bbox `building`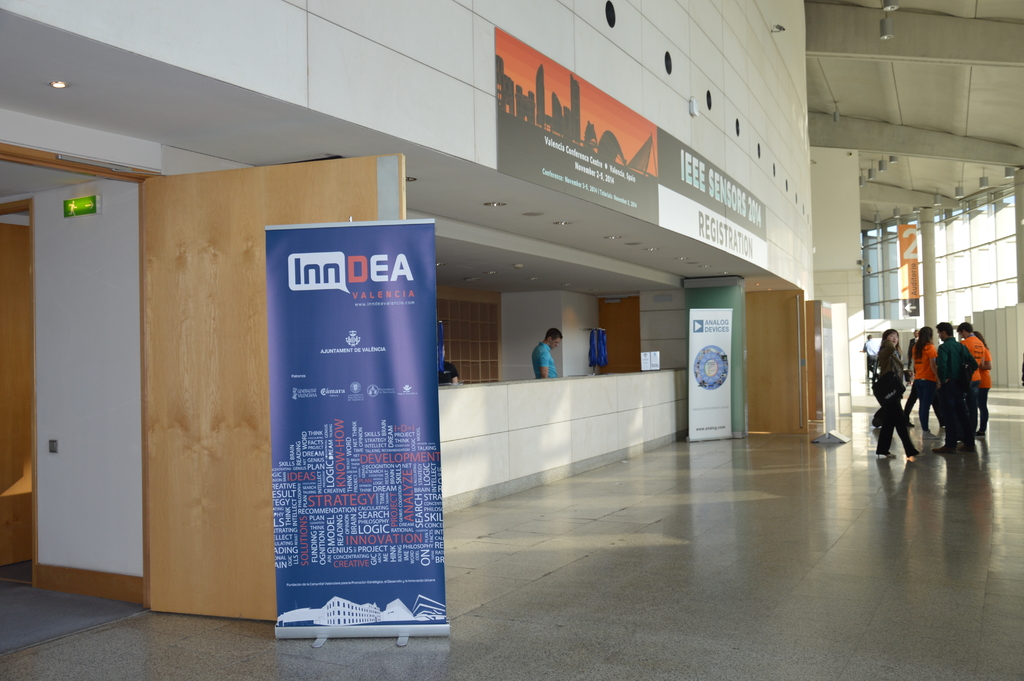
left=0, top=0, right=1023, bottom=680
